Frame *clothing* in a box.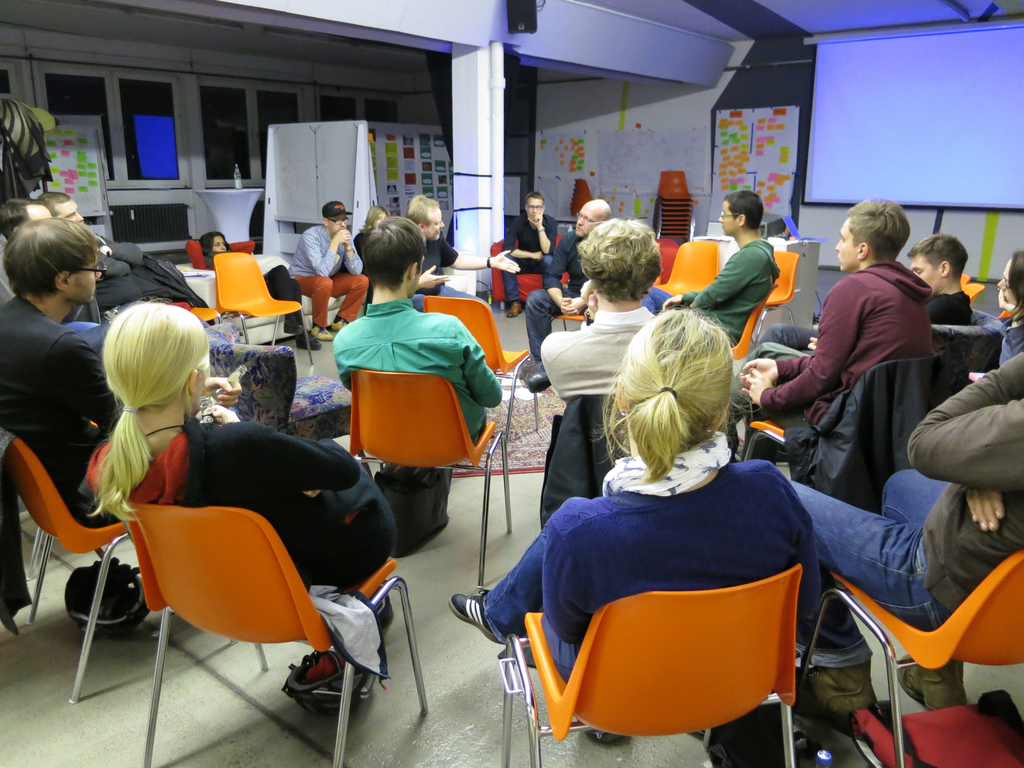
box(995, 309, 1022, 361).
